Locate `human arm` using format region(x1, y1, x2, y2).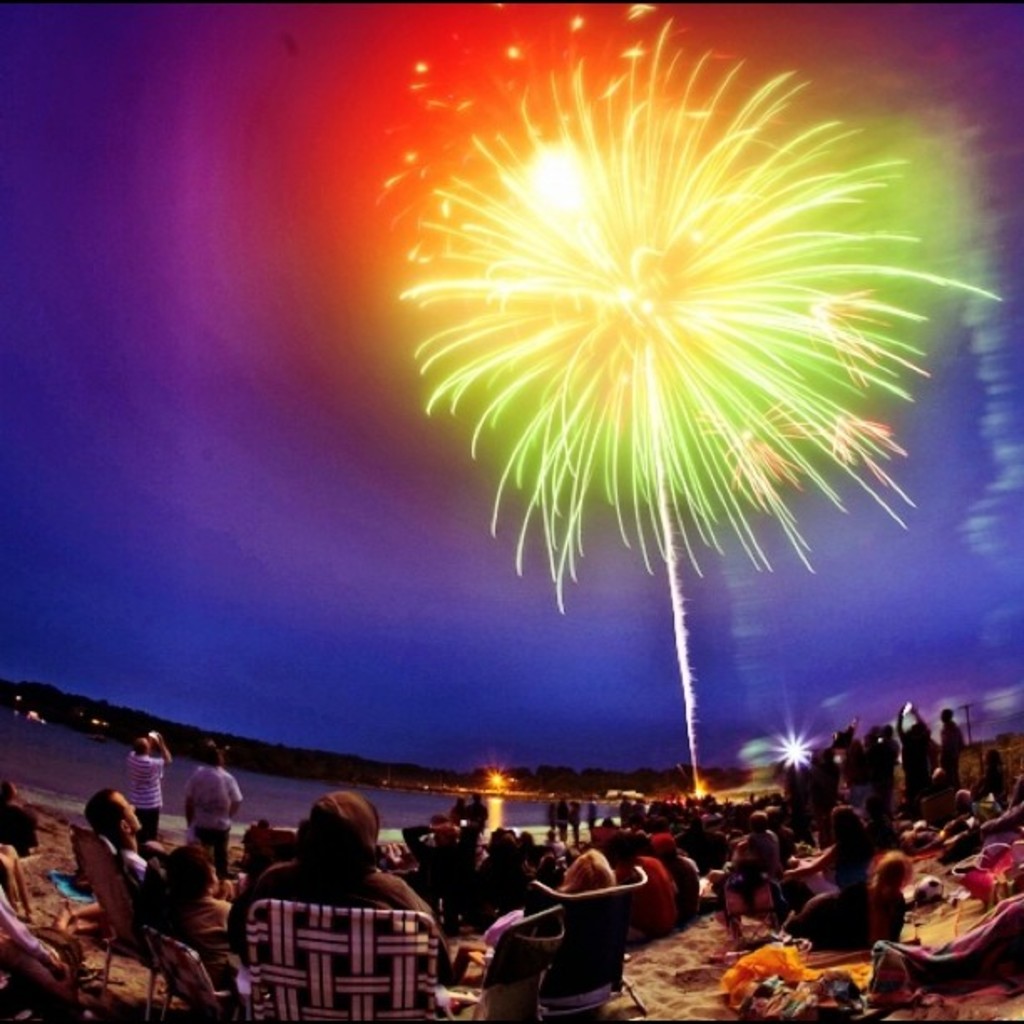
region(156, 733, 172, 763).
